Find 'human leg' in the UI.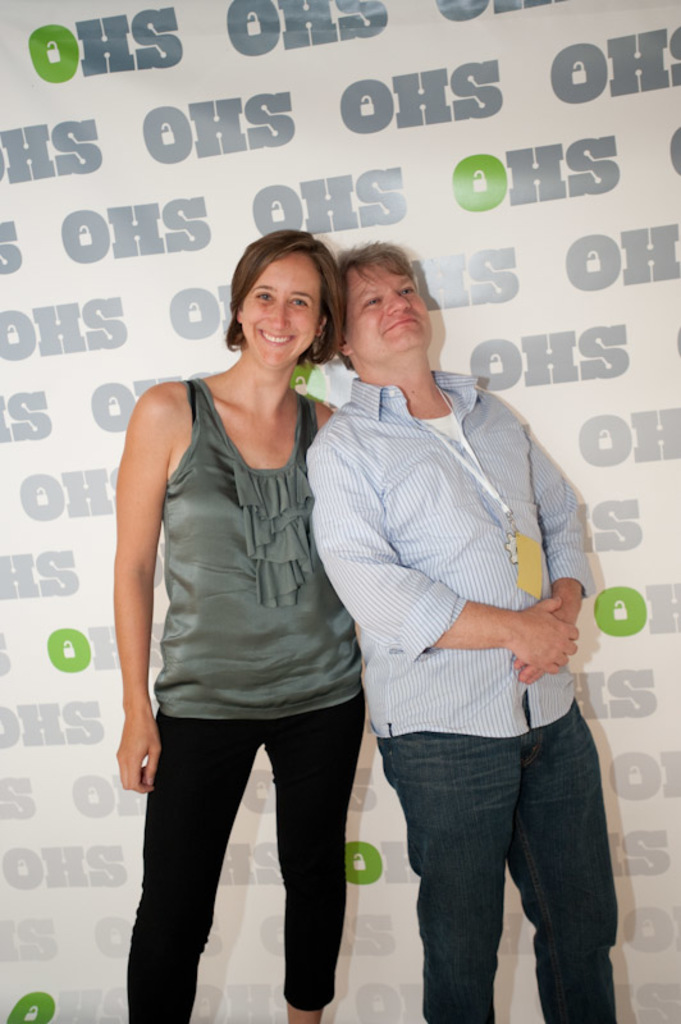
UI element at 370 648 509 1023.
